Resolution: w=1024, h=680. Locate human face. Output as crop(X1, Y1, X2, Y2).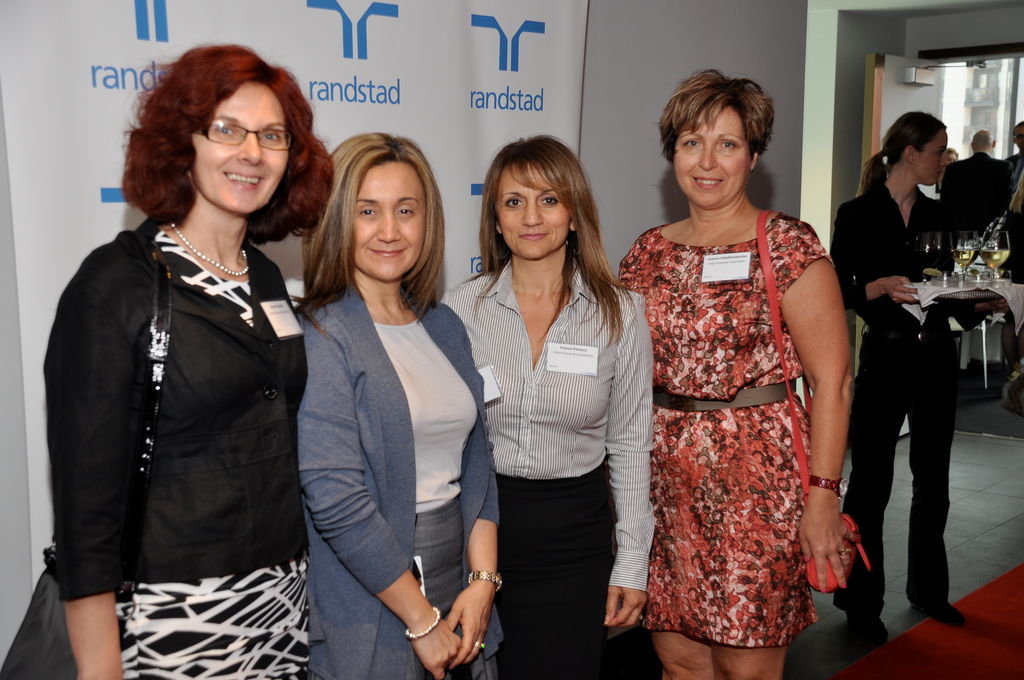
crop(499, 168, 572, 259).
